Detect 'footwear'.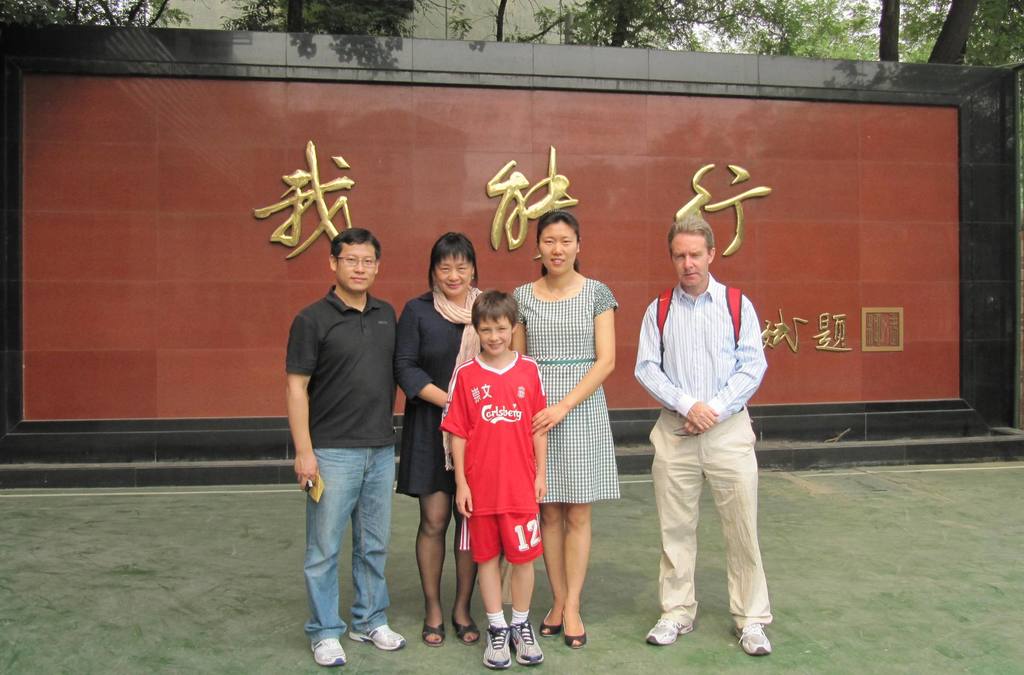
Detected at locate(736, 622, 771, 658).
